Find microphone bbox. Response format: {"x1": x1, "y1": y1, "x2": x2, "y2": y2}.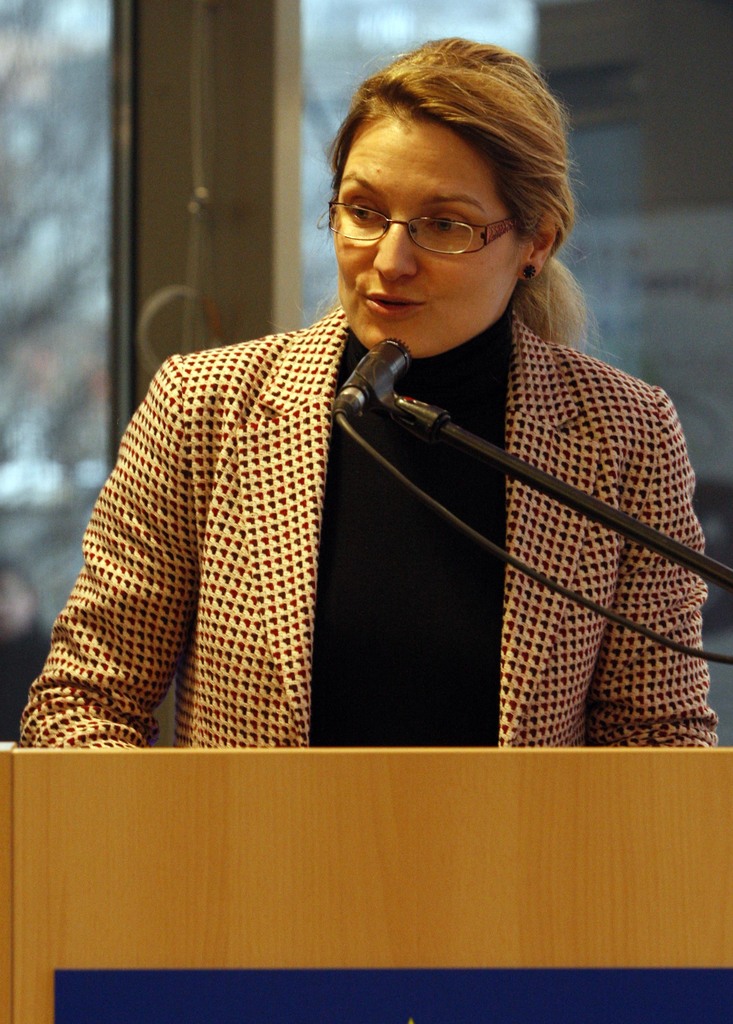
{"x1": 325, "y1": 331, "x2": 424, "y2": 423}.
